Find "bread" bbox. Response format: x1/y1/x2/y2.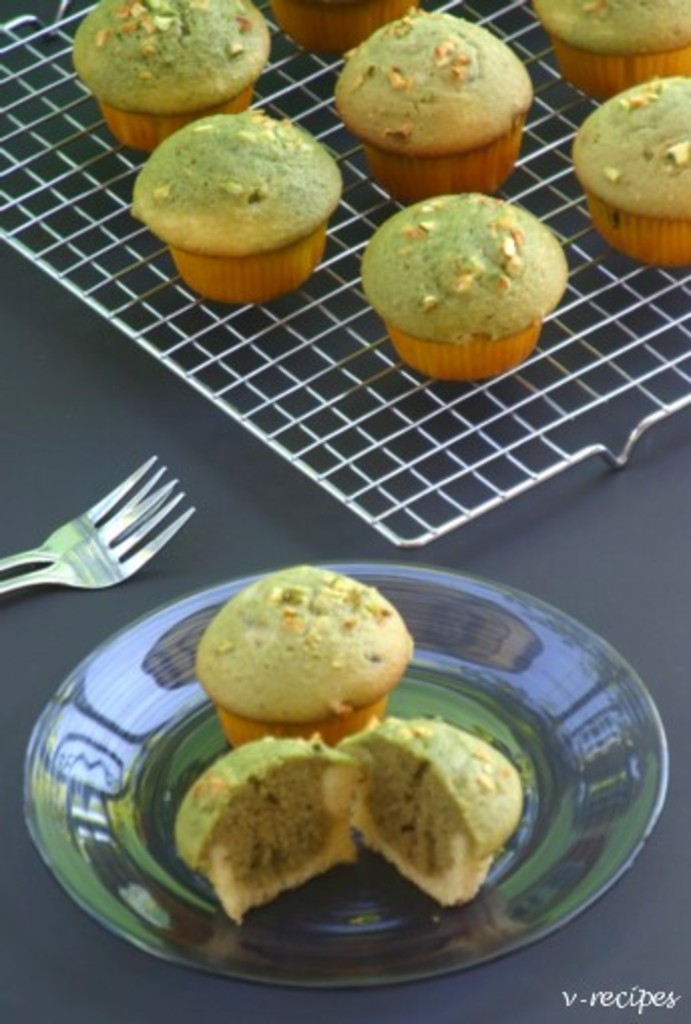
339/2/538/199.
